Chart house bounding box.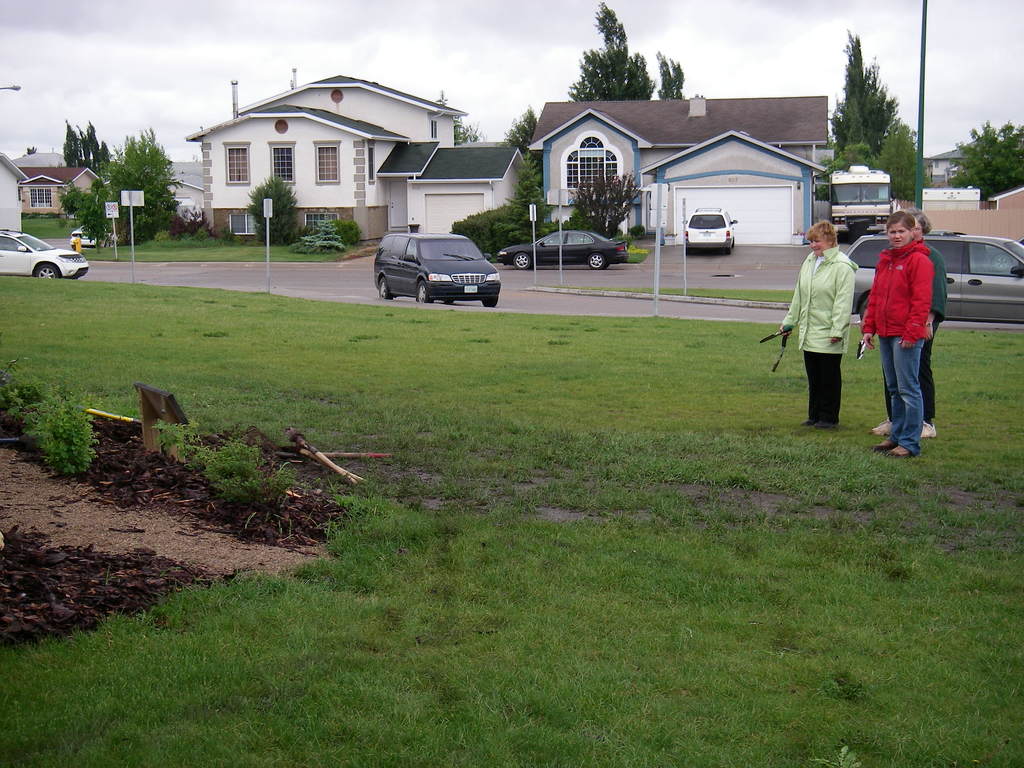
Charted: bbox(0, 149, 31, 230).
